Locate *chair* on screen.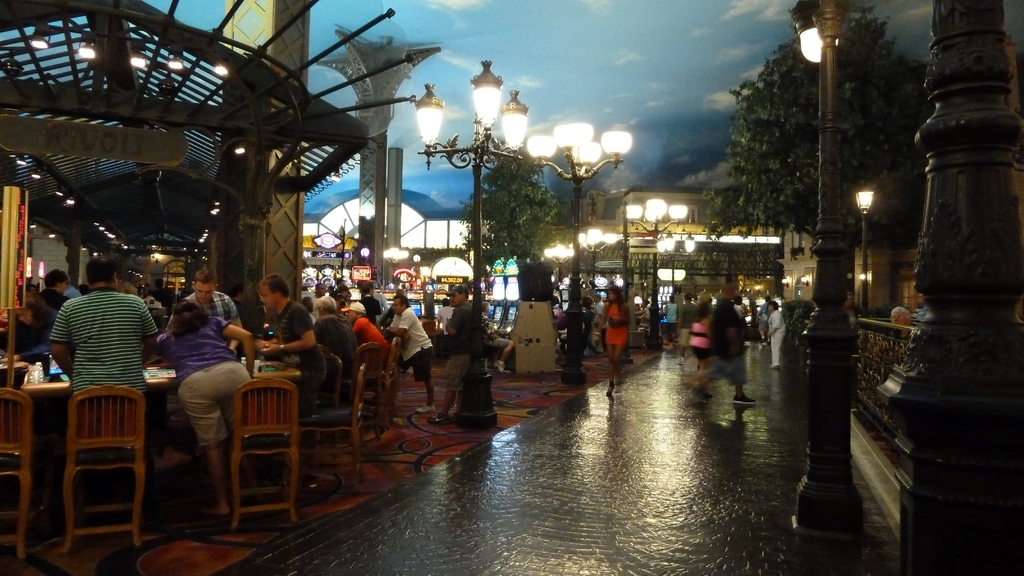
On screen at x1=285, y1=361, x2=365, y2=492.
